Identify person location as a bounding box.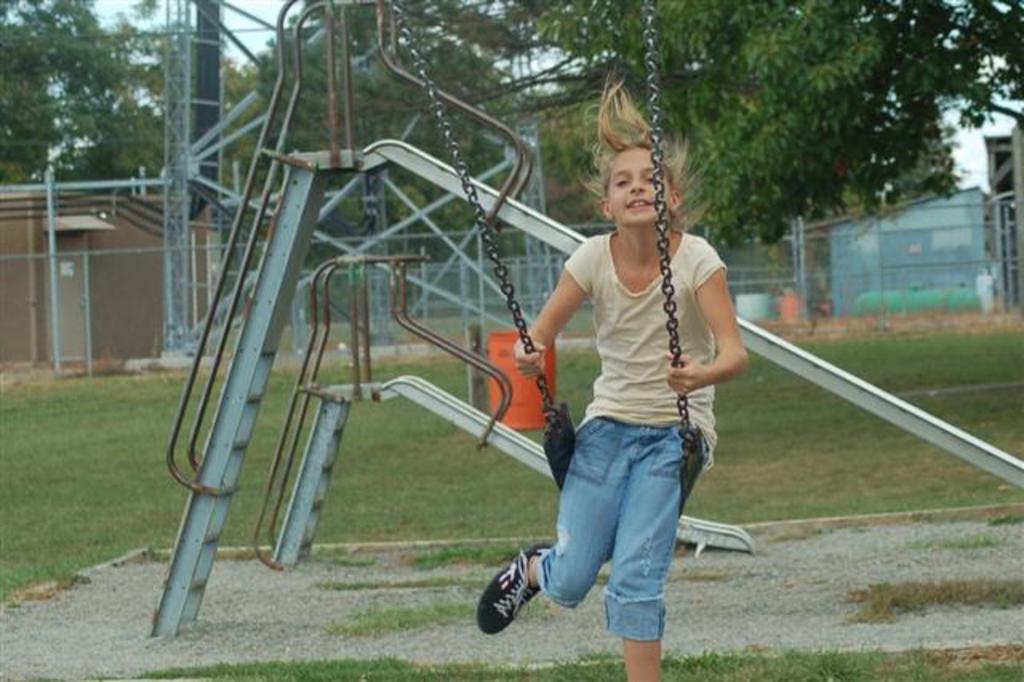
522 96 742 679.
